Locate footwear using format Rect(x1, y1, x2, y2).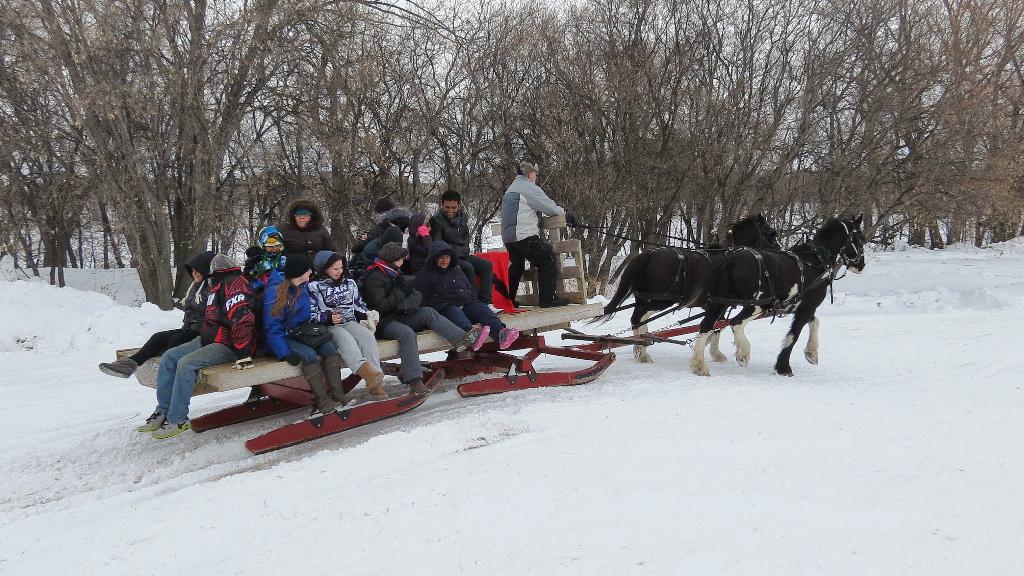
Rect(449, 327, 479, 355).
